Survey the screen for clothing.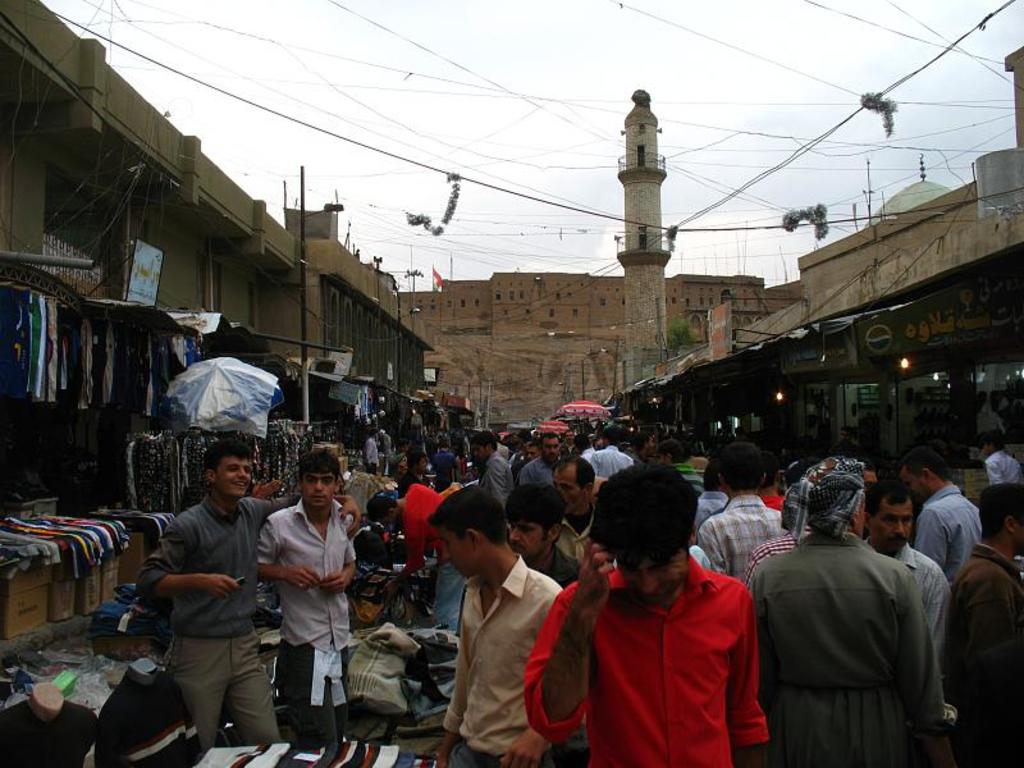
Survey found: <box>475,453,512,507</box>.
